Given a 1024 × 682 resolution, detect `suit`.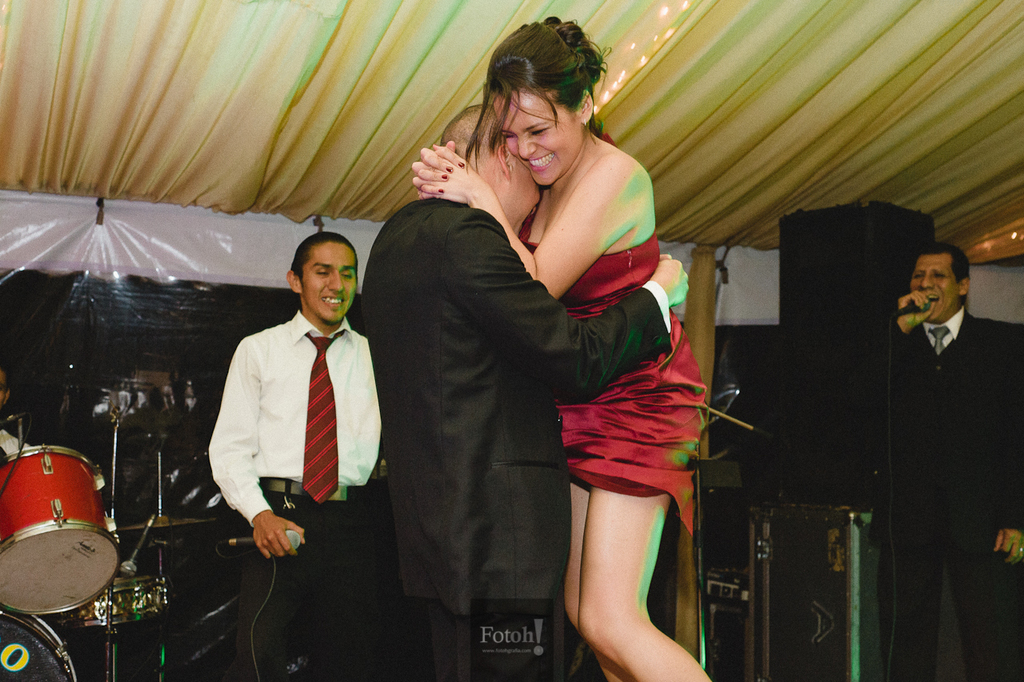
x1=361, y1=198, x2=670, y2=681.
